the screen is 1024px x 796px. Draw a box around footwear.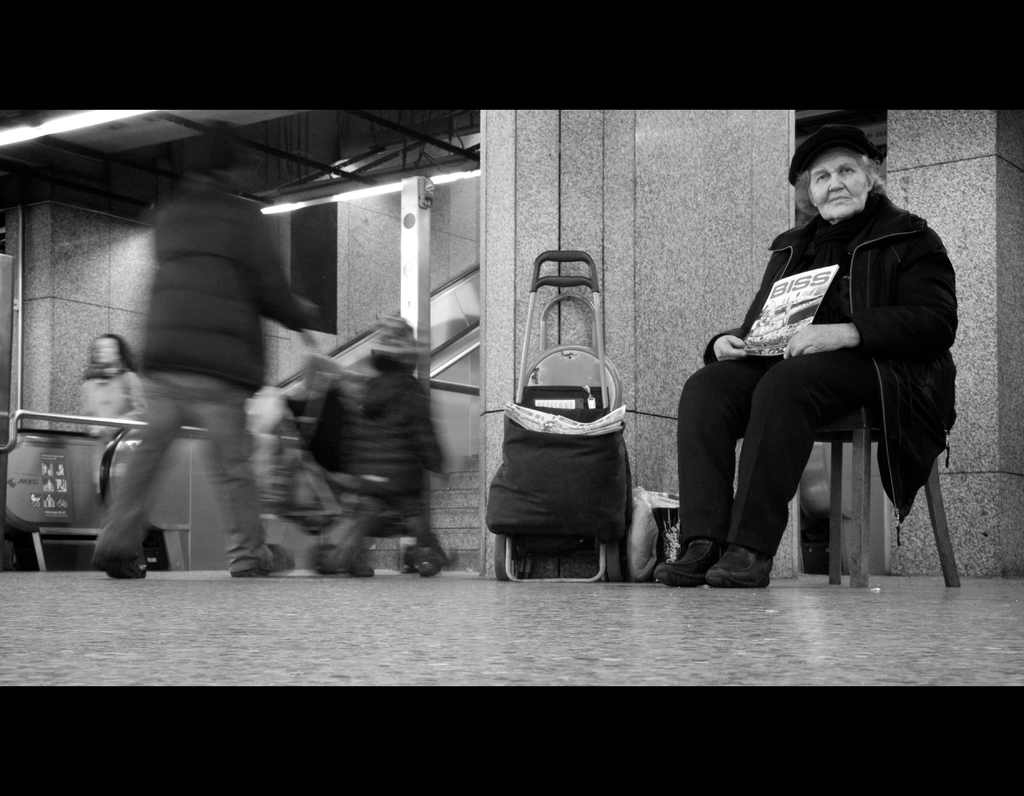
select_region(221, 540, 295, 576).
